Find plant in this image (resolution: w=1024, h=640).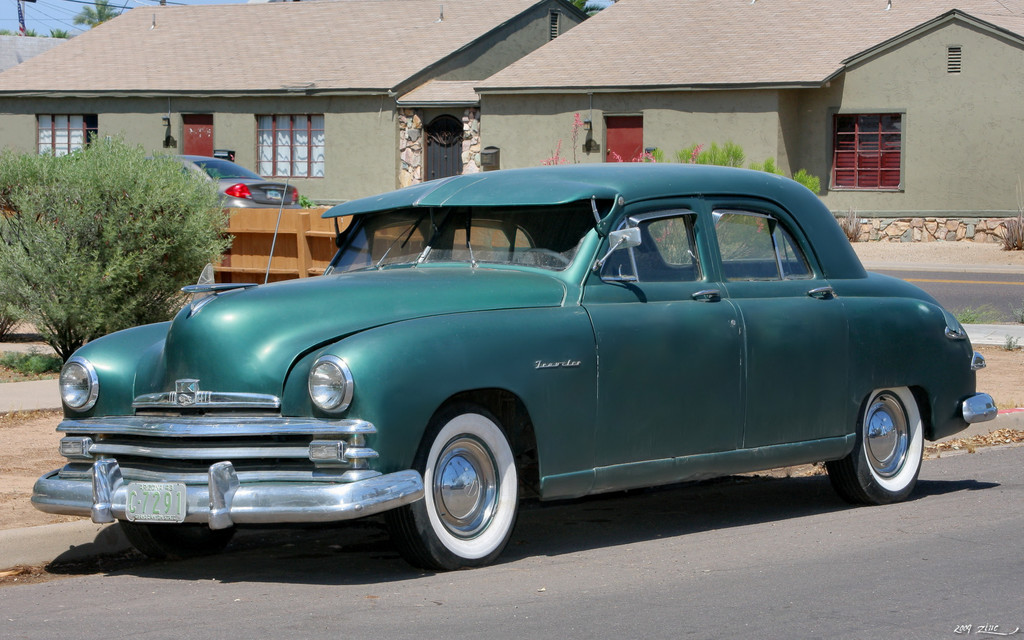
region(0, 218, 35, 341).
